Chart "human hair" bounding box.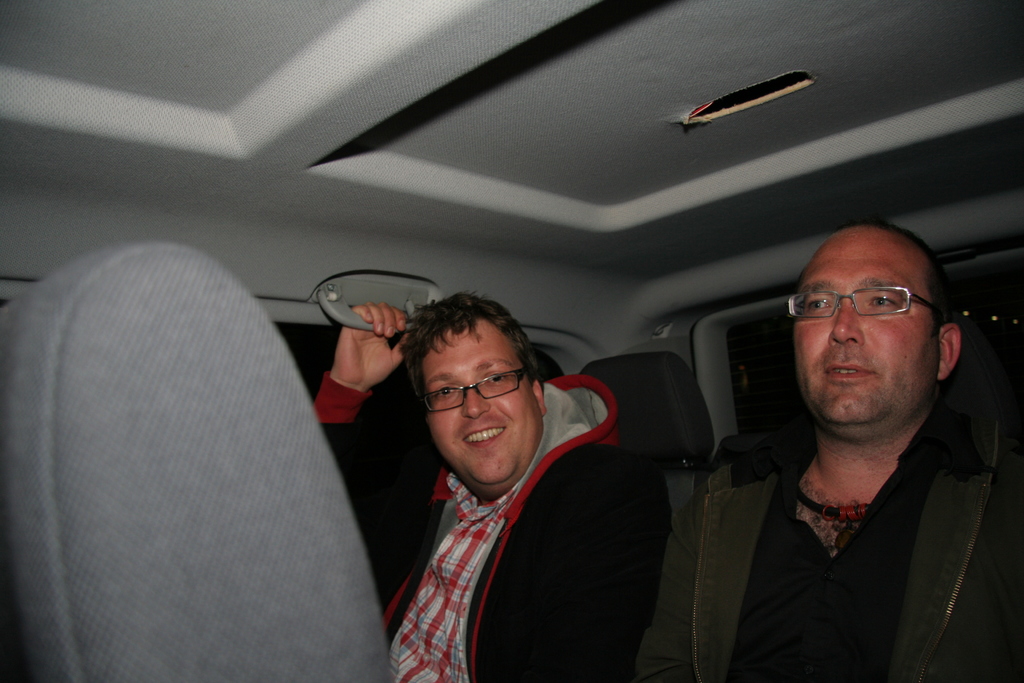
Charted: rect(402, 284, 550, 440).
